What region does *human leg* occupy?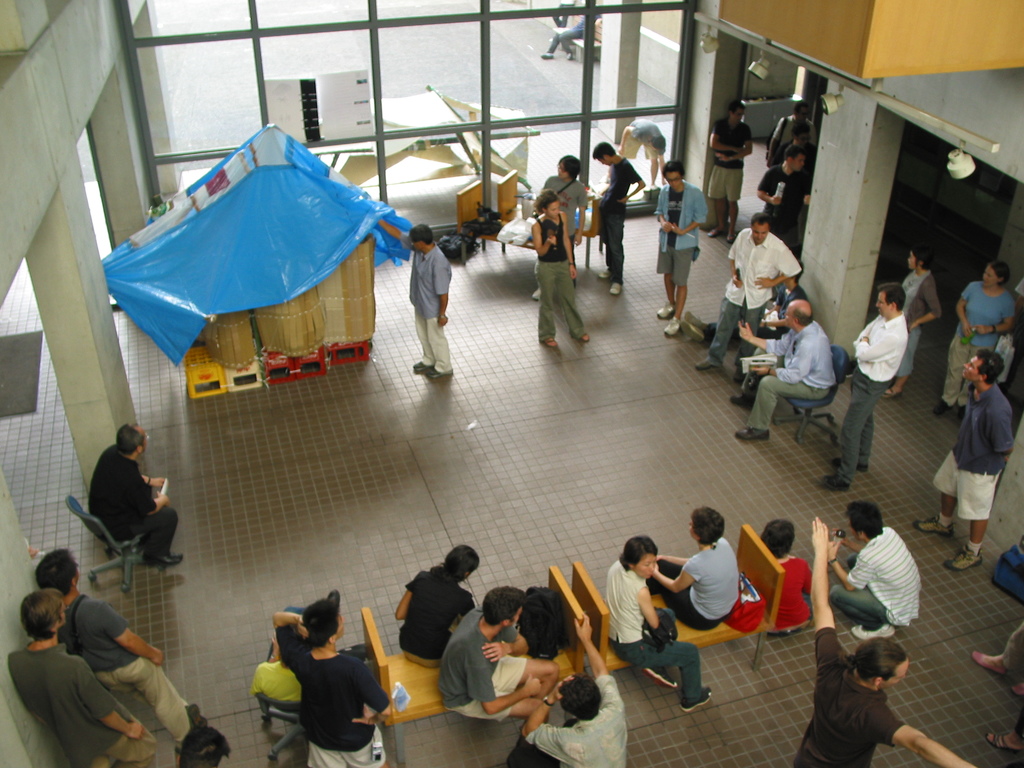
region(657, 276, 674, 318).
